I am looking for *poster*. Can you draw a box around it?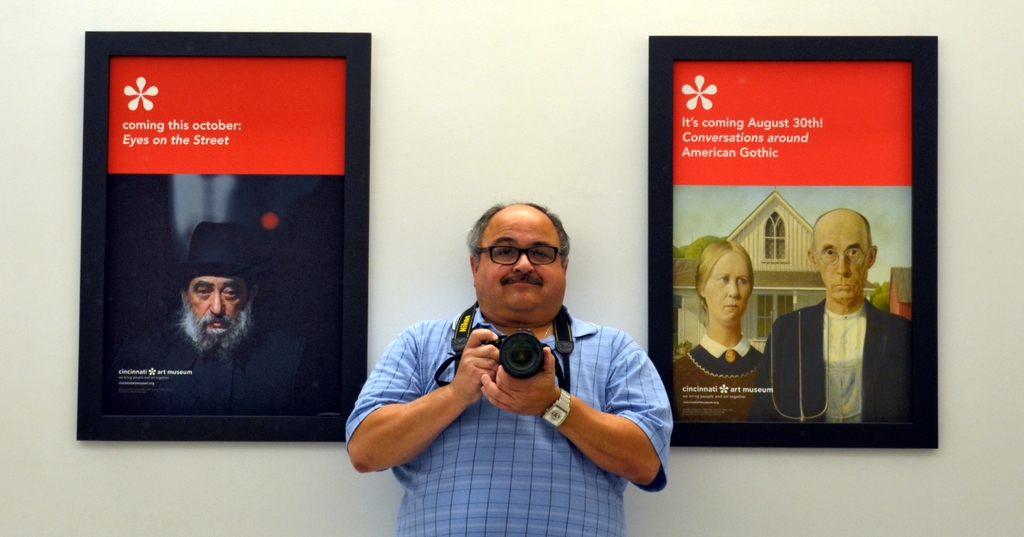
Sure, the bounding box is rect(671, 59, 908, 421).
